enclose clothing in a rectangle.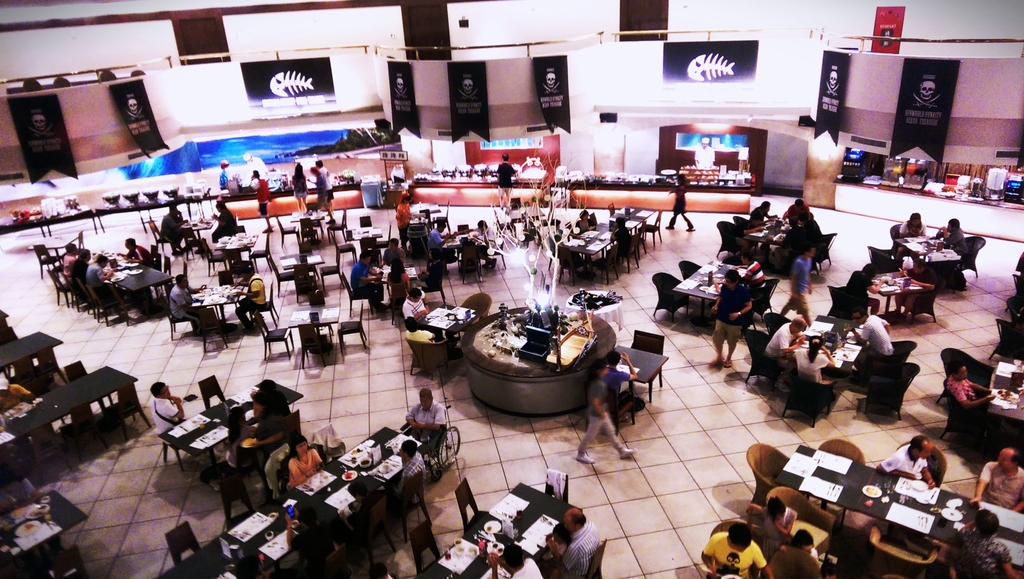
bbox=(879, 443, 927, 480).
